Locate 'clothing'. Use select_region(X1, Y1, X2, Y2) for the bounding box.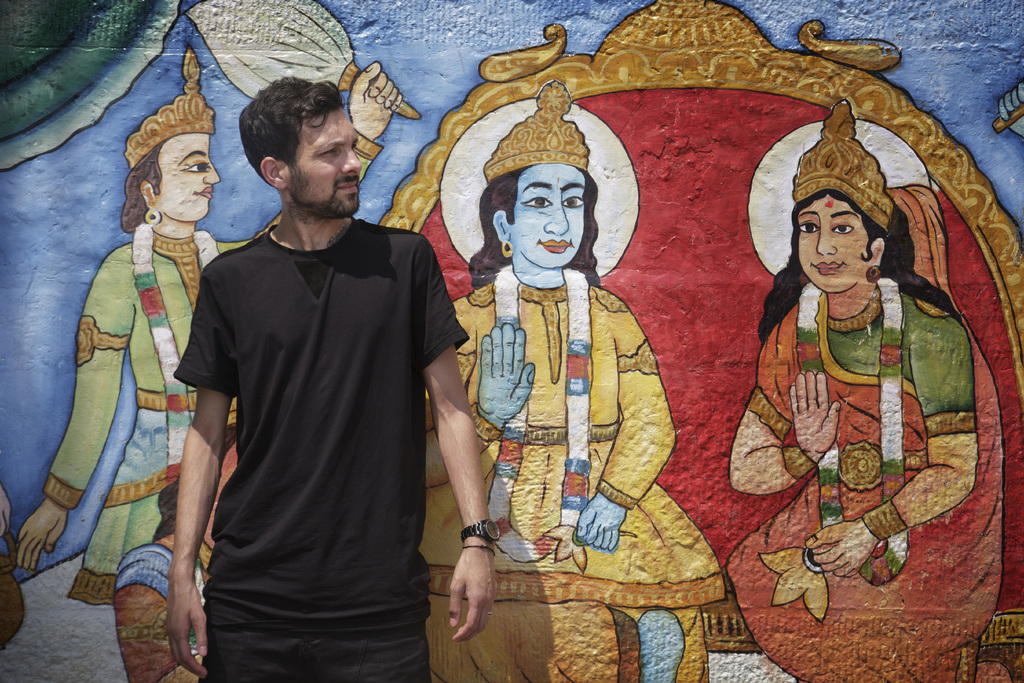
select_region(724, 284, 1005, 682).
